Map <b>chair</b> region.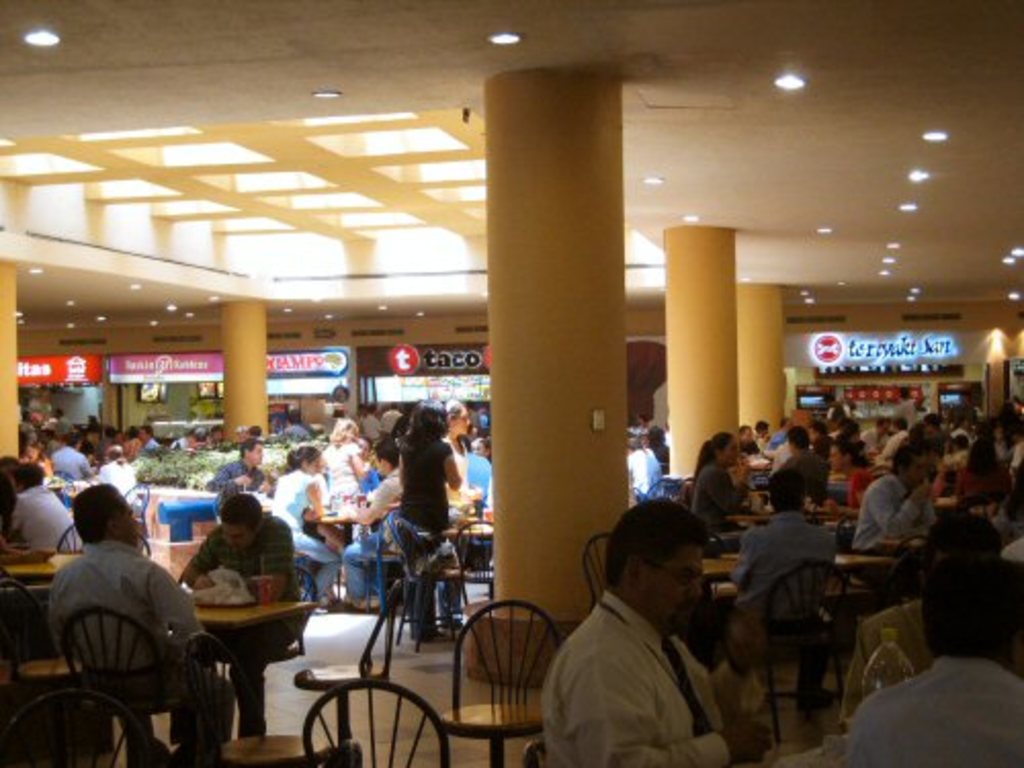
Mapped to bbox=[645, 477, 680, 510].
